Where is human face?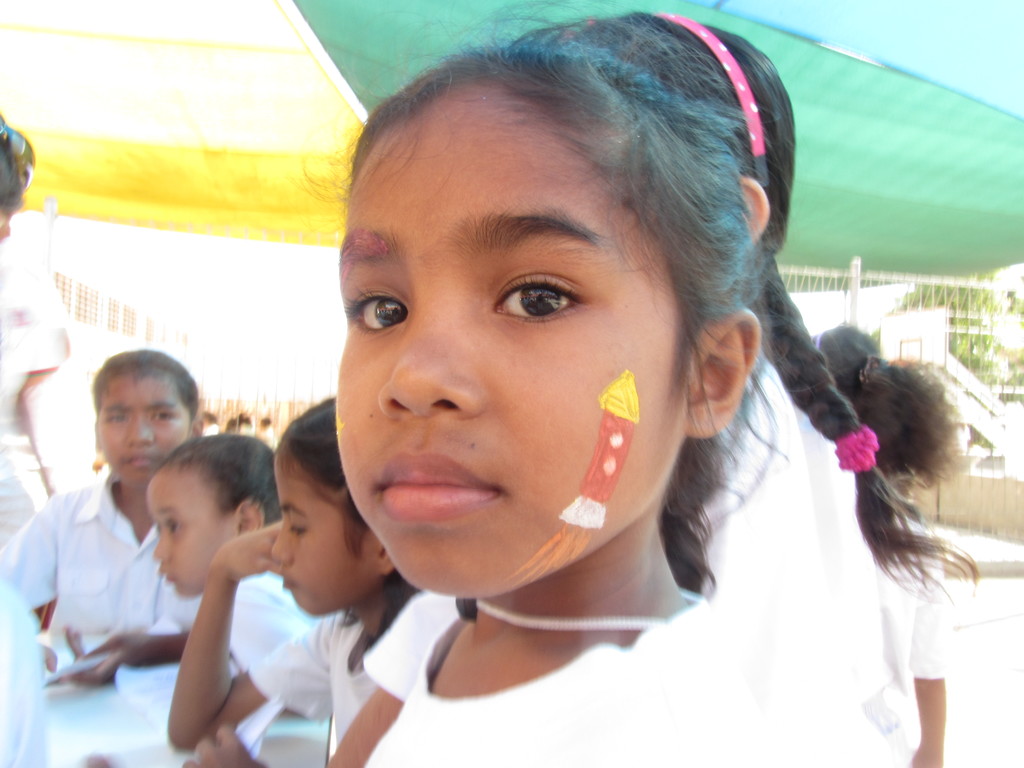
(271, 454, 379, 617).
